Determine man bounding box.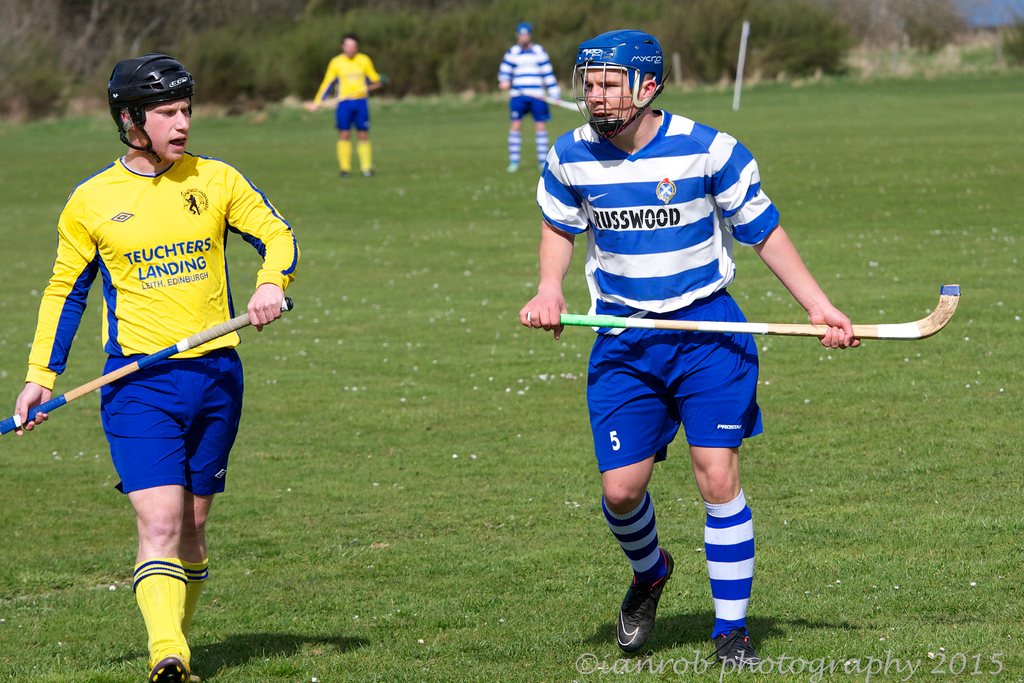
Determined: bbox=(515, 28, 863, 671).
